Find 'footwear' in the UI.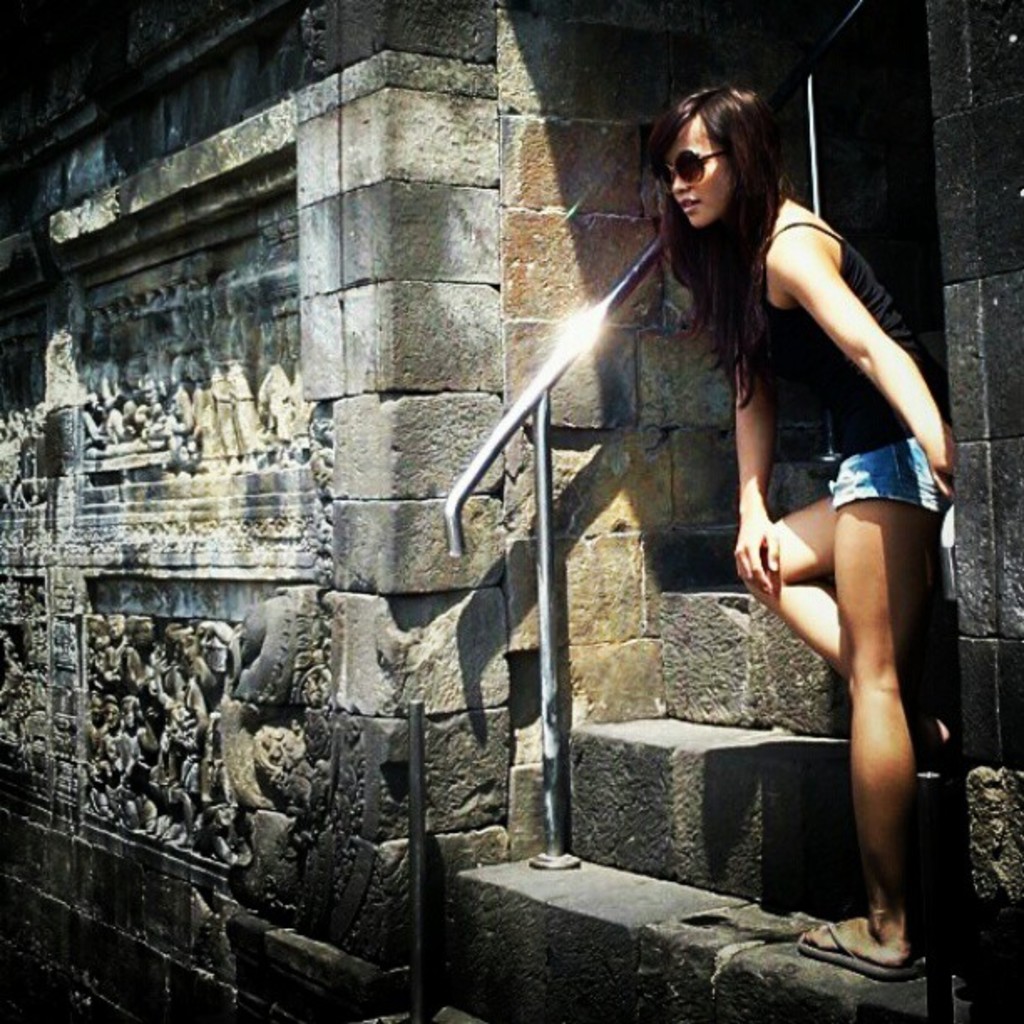
UI element at detection(796, 924, 924, 980).
